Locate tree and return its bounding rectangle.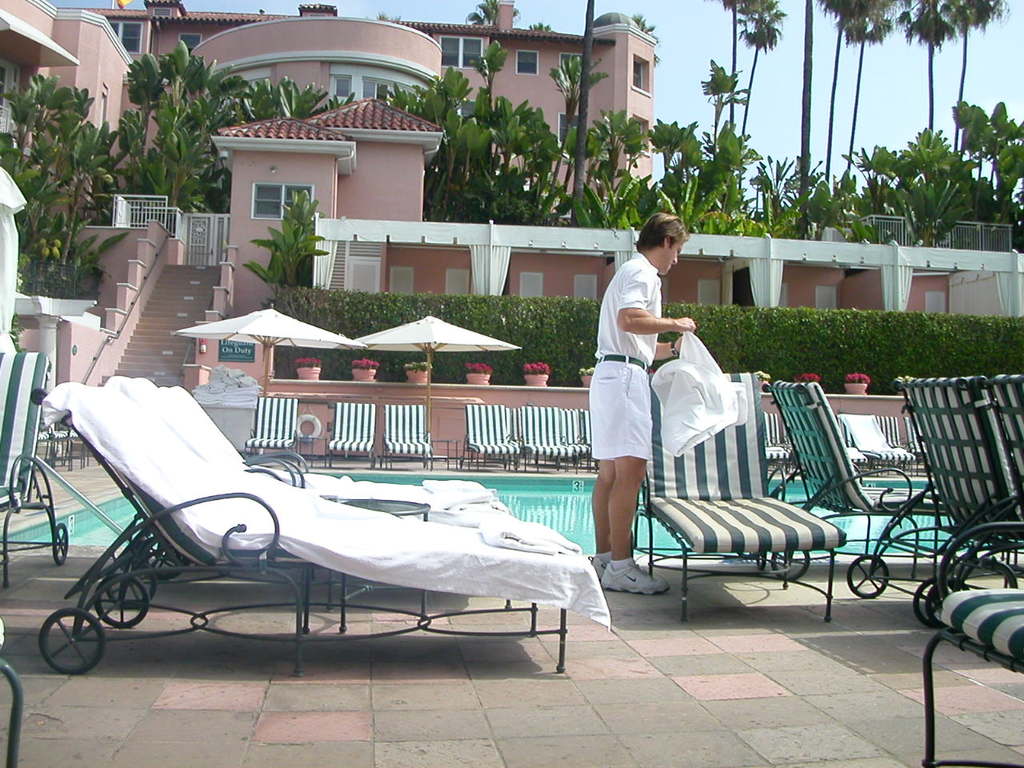
detection(462, 22, 518, 198).
